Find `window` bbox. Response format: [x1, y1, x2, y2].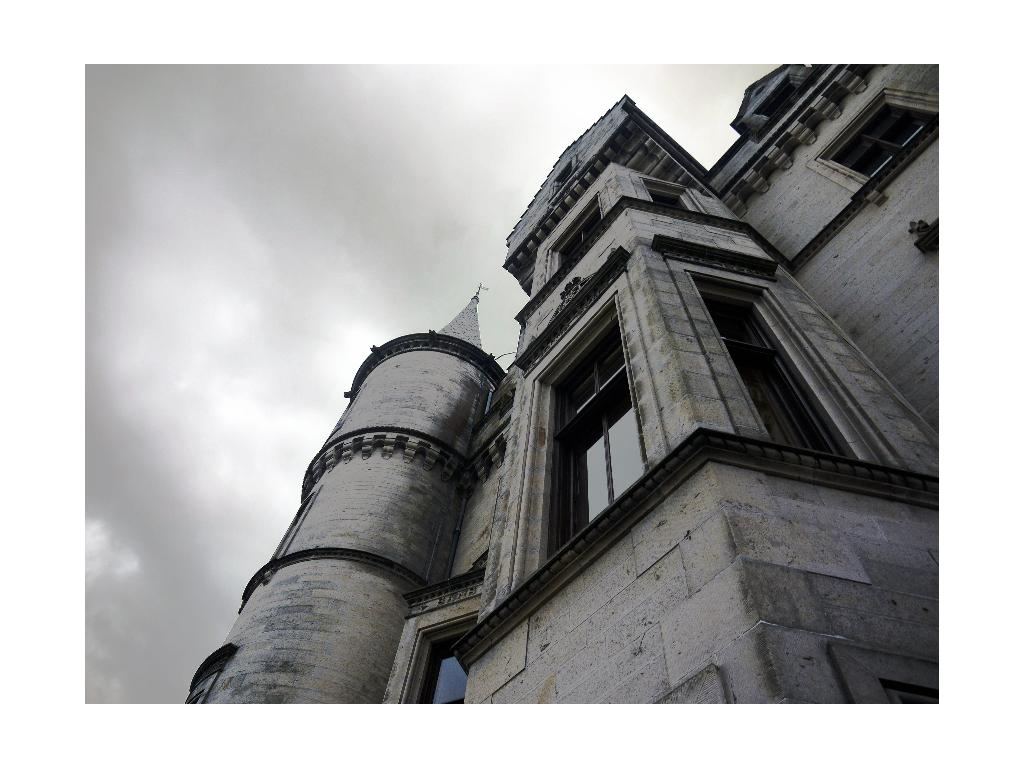
[828, 99, 929, 177].
